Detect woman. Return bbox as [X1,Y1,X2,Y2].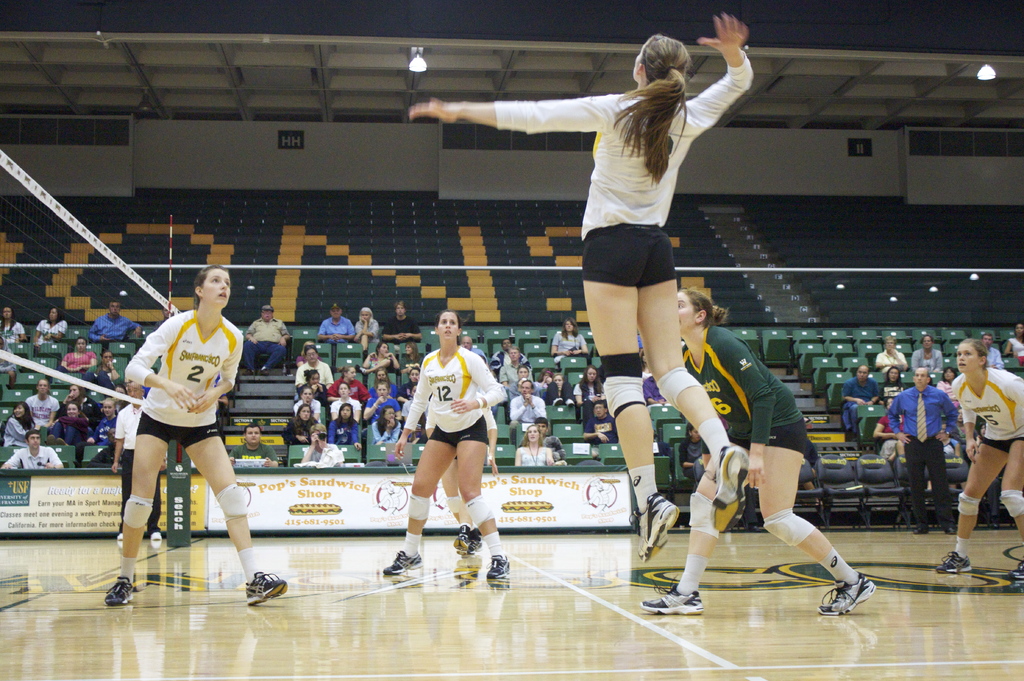
[551,318,588,369].
